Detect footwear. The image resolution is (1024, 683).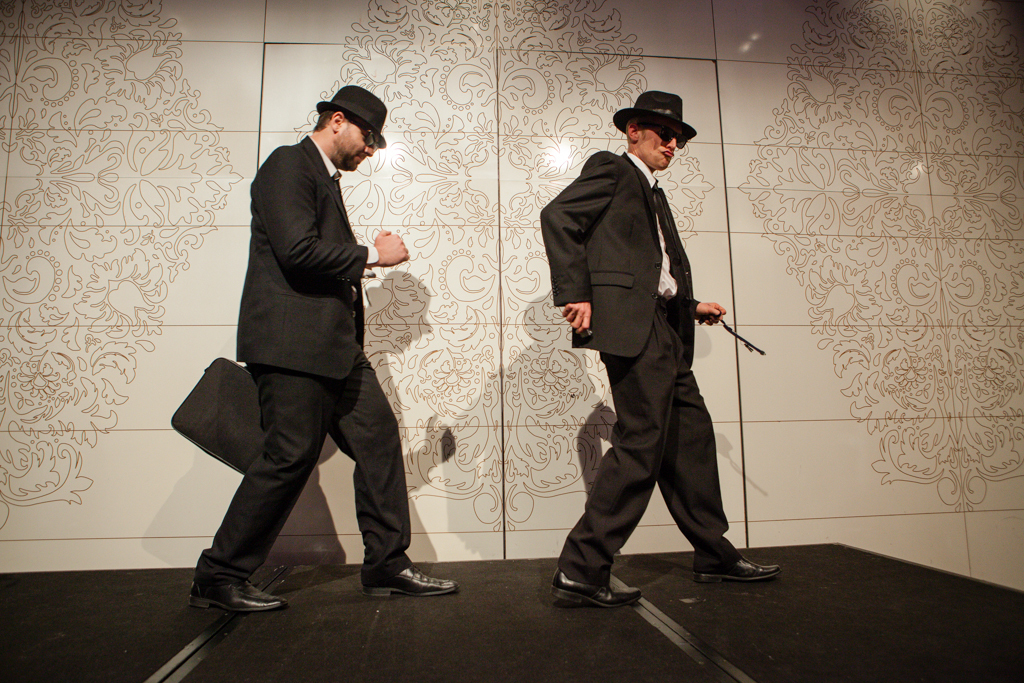
locate(363, 563, 459, 602).
